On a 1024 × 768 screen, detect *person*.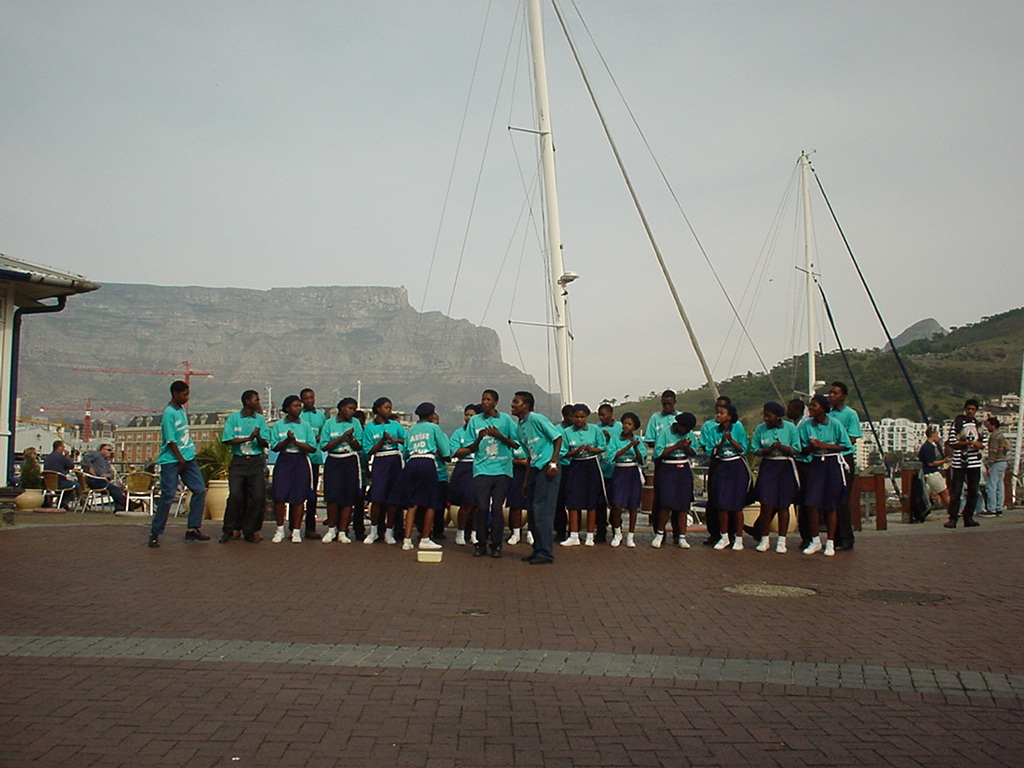
box(217, 384, 268, 547).
